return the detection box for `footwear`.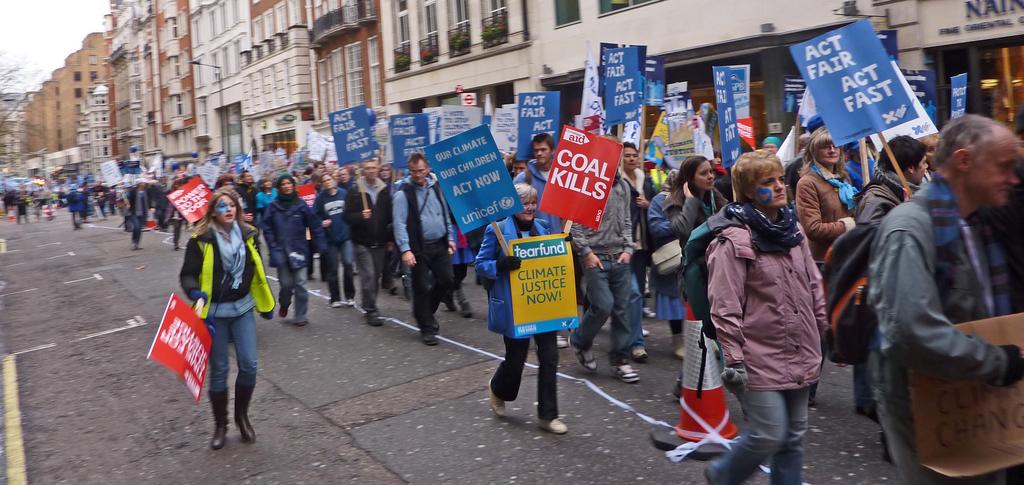
<region>488, 377, 510, 416</region>.
